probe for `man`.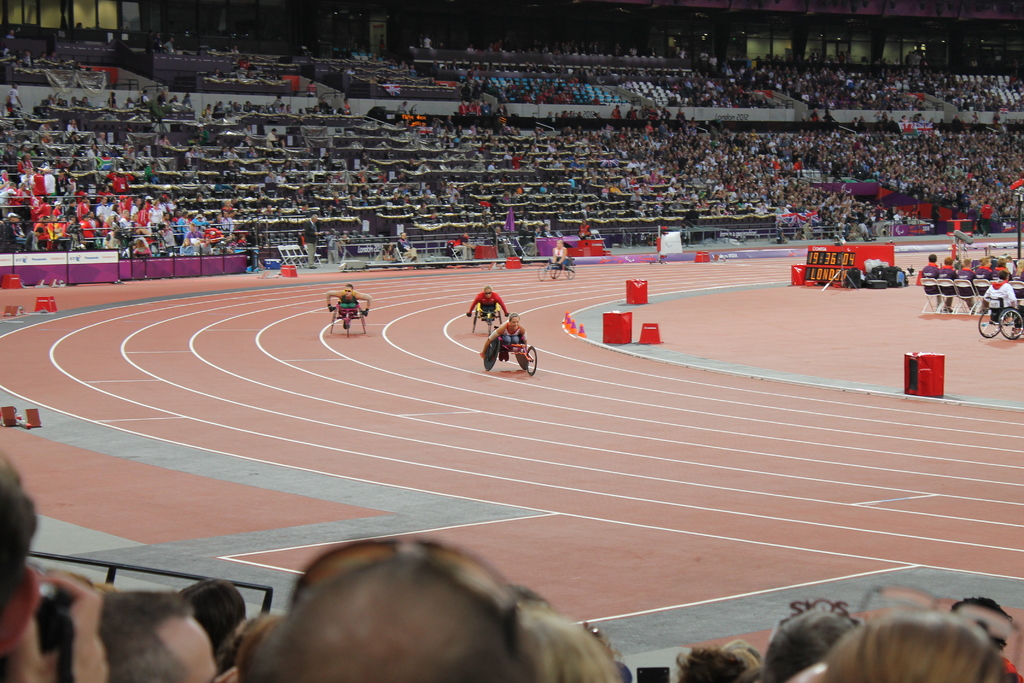
Probe result: [468, 286, 508, 317].
